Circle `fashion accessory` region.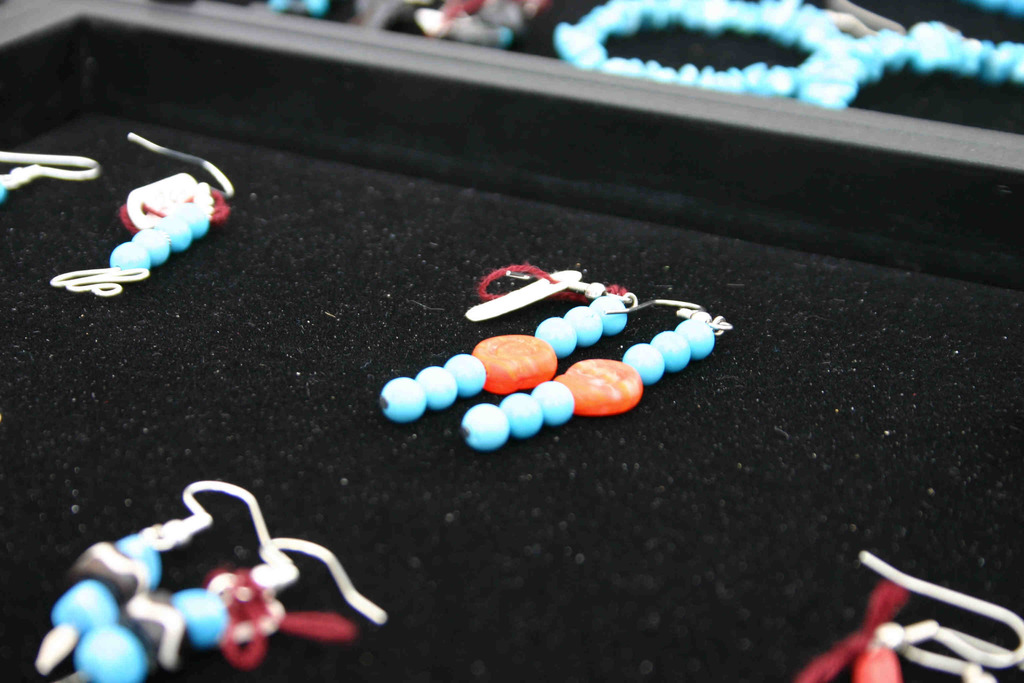
Region: left=374, top=264, right=644, bottom=423.
